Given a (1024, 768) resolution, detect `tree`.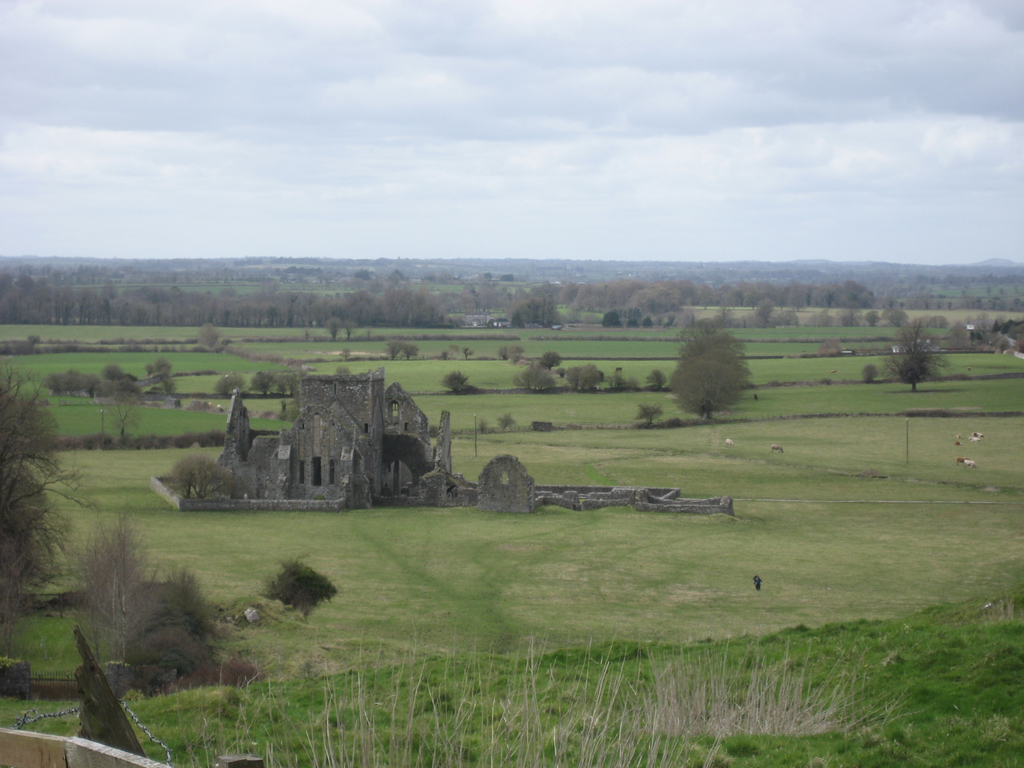
left=402, top=342, right=416, bottom=358.
